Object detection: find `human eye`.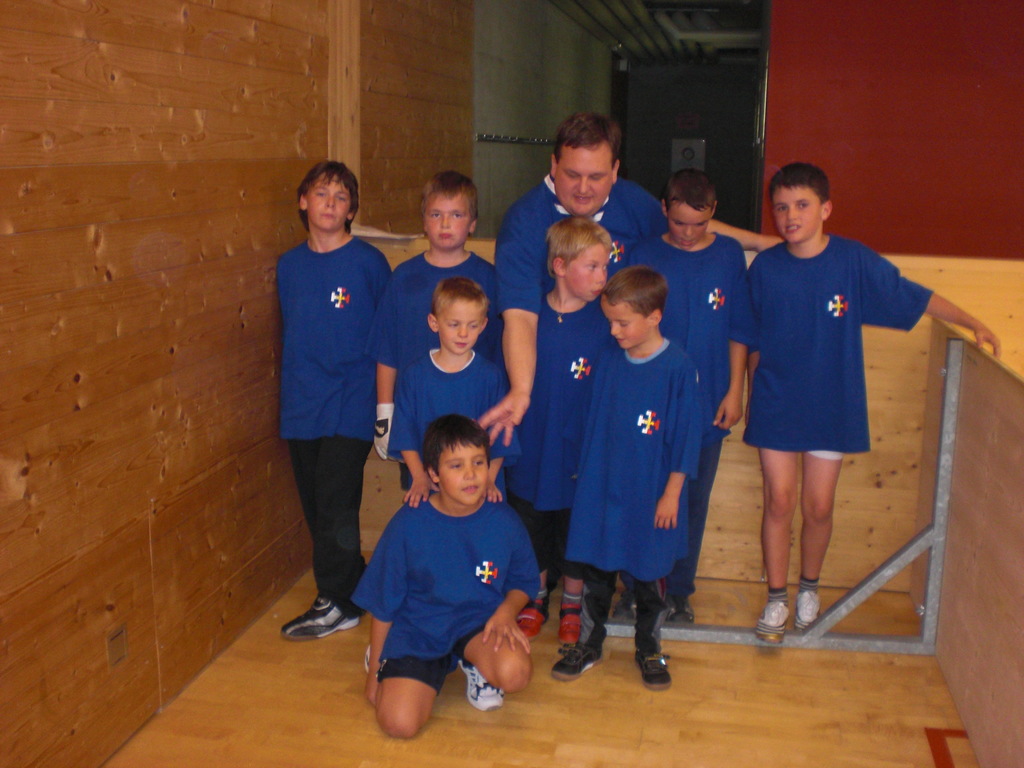
<region>314, 191, 328, 198</region>.
